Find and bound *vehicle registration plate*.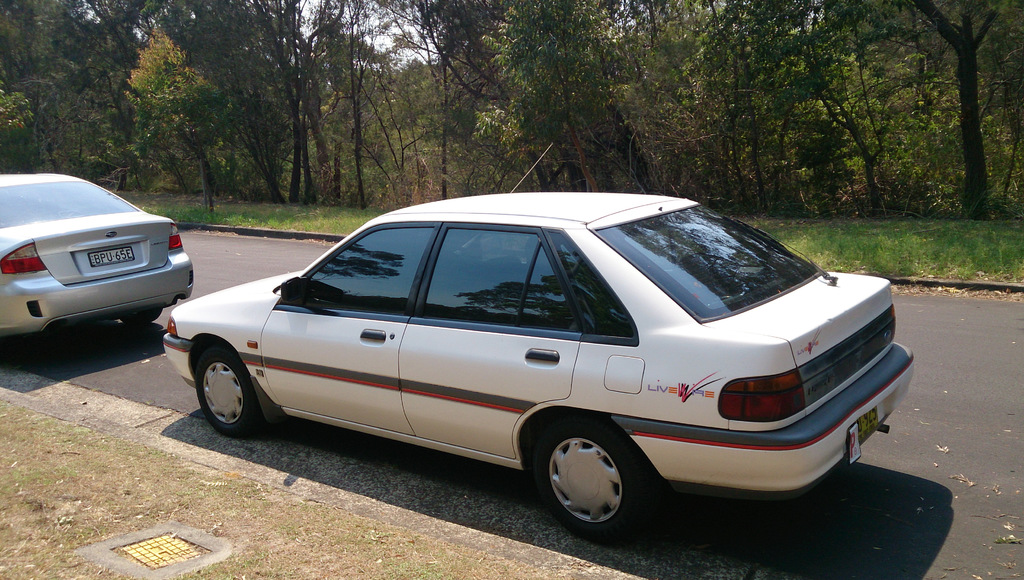
Bound: bbox=[854, 410, 881, 446].
